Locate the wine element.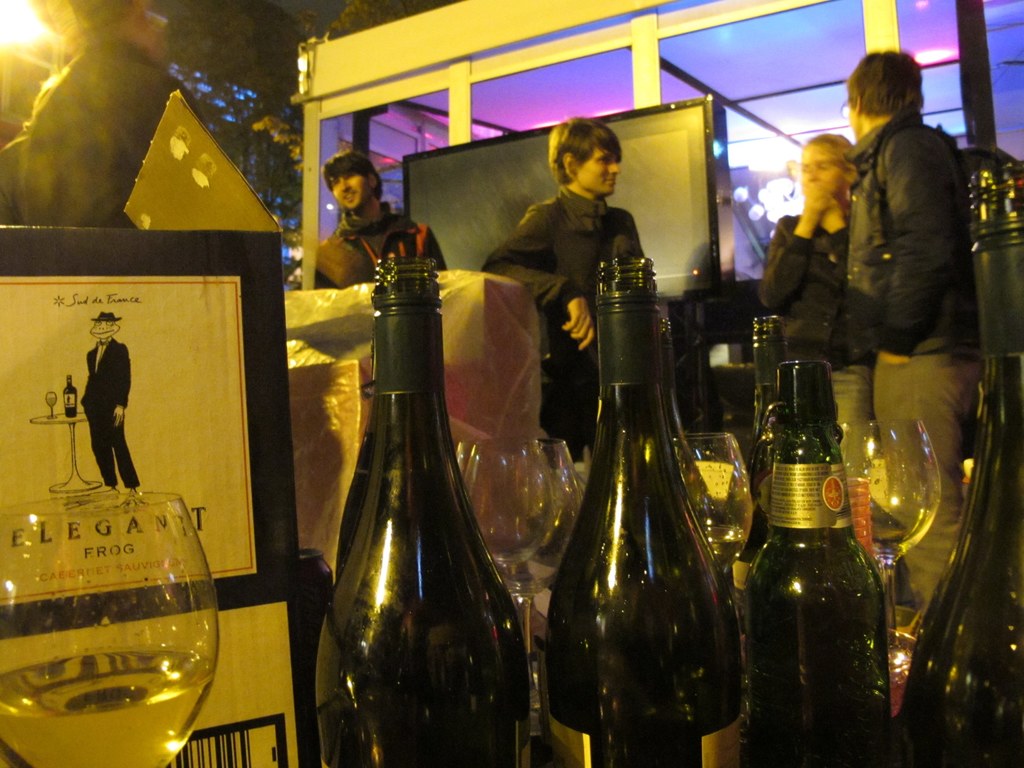
Element bbox: (905,154,1023,767).
